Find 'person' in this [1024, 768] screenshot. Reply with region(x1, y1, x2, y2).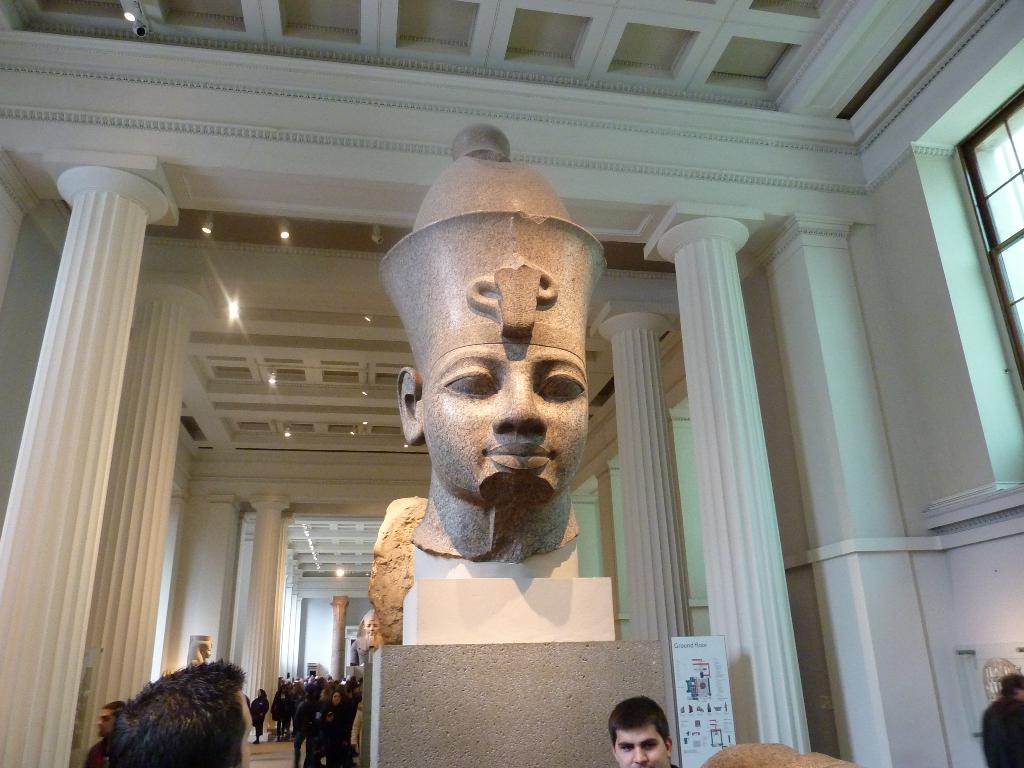
region(979, 668, 1023, 767).
